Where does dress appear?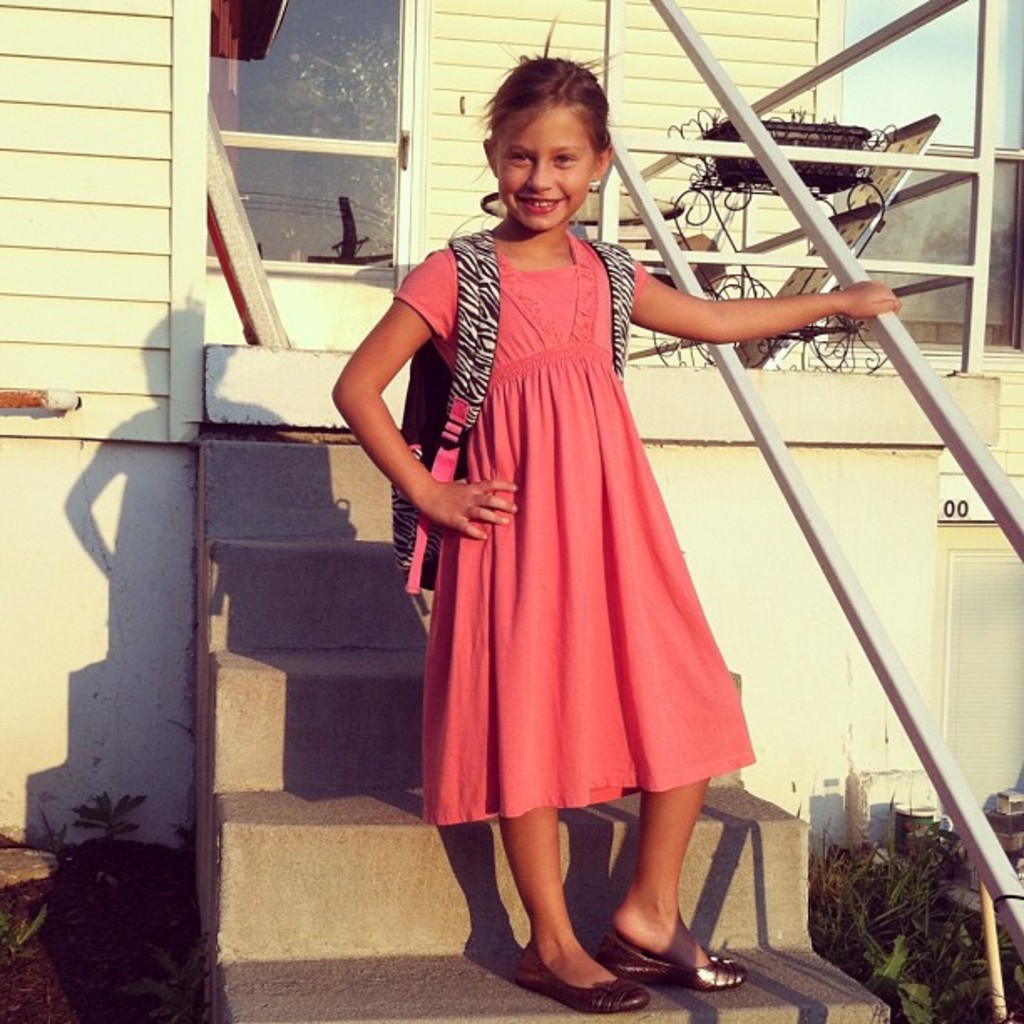
Appears at pyautogui.locateOnScreen(376, 229, 726, 810).
